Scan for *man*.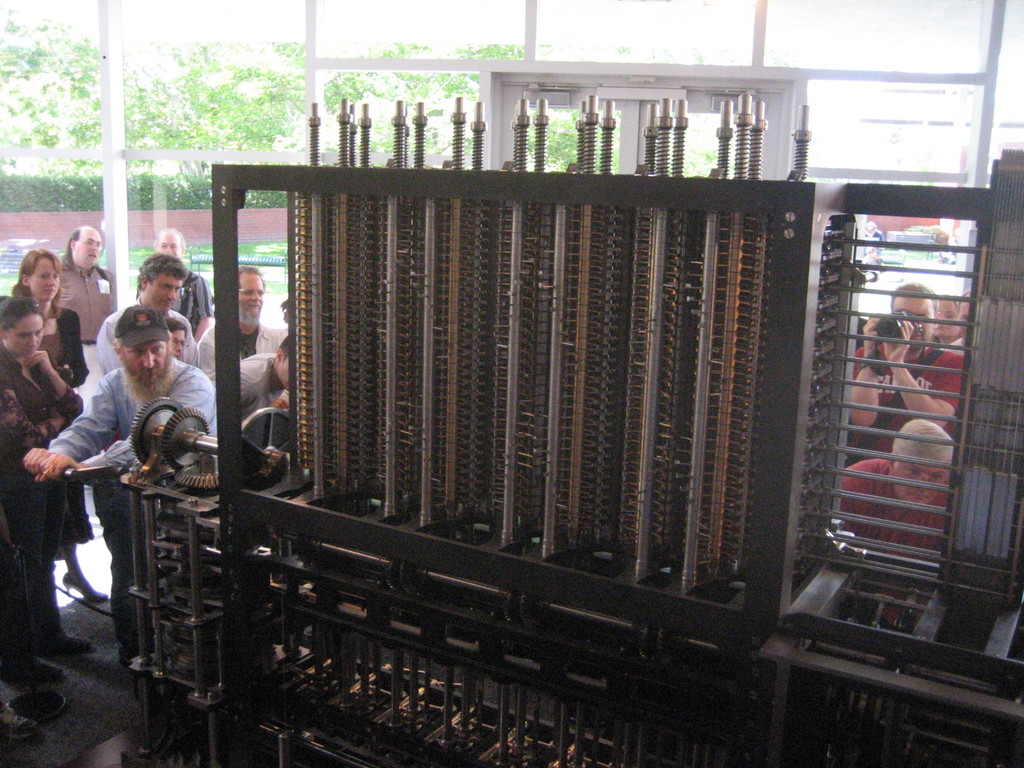
Scan result: <box>195,267,280,382</box>.
